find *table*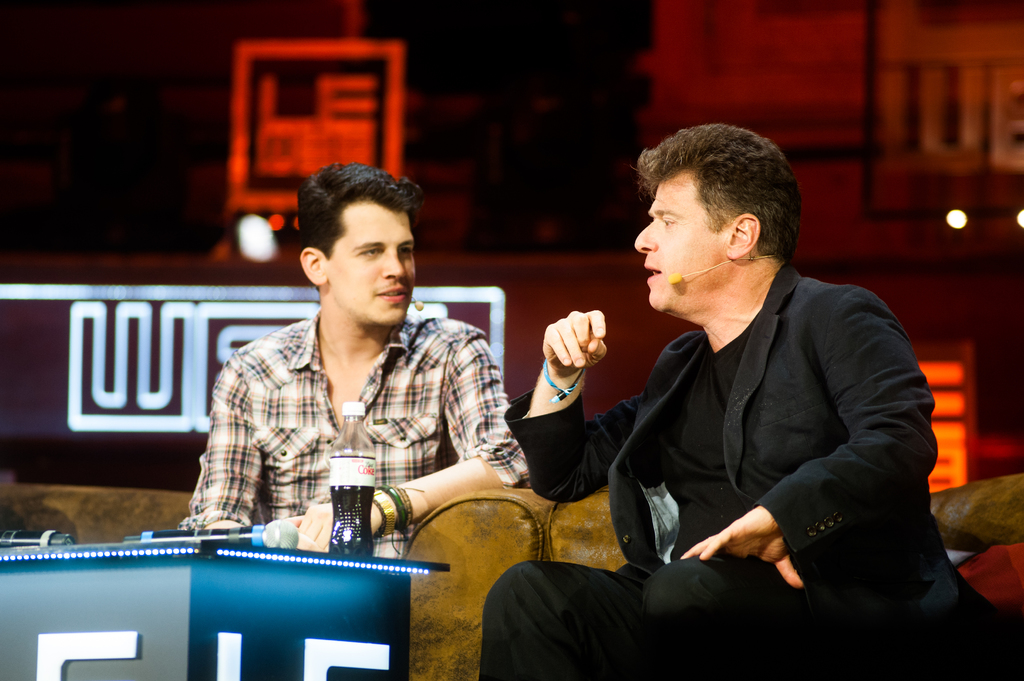
[19, 511, 494, 665]
